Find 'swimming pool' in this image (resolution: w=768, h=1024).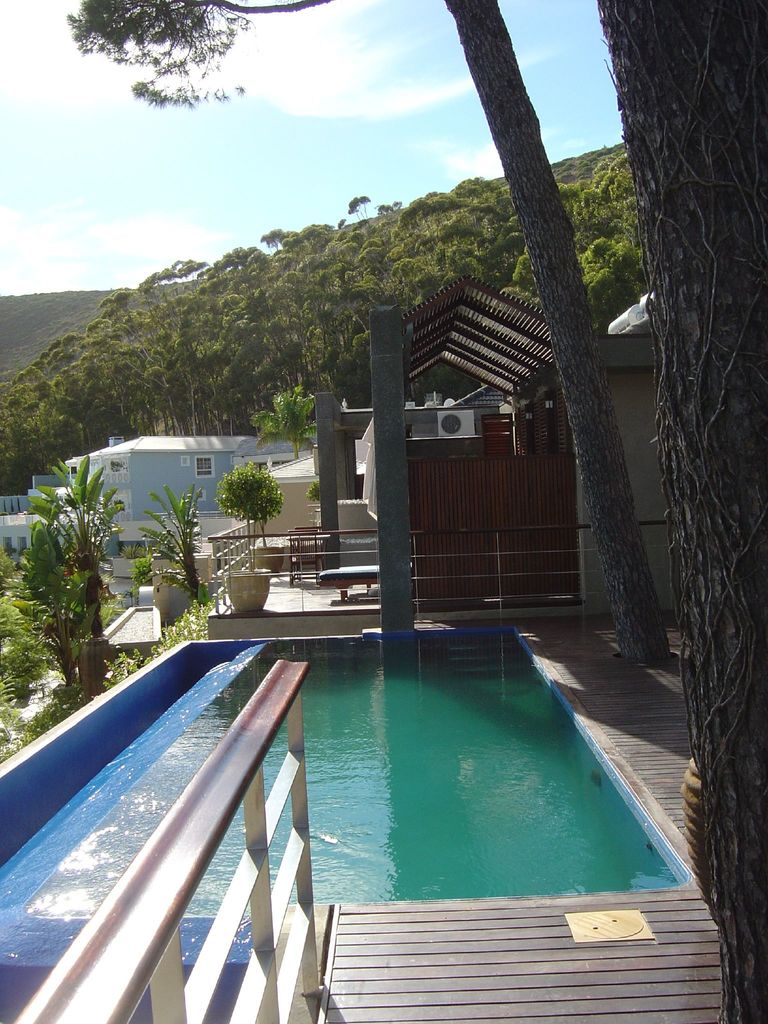
<box>0,628,691,1023</box>.
